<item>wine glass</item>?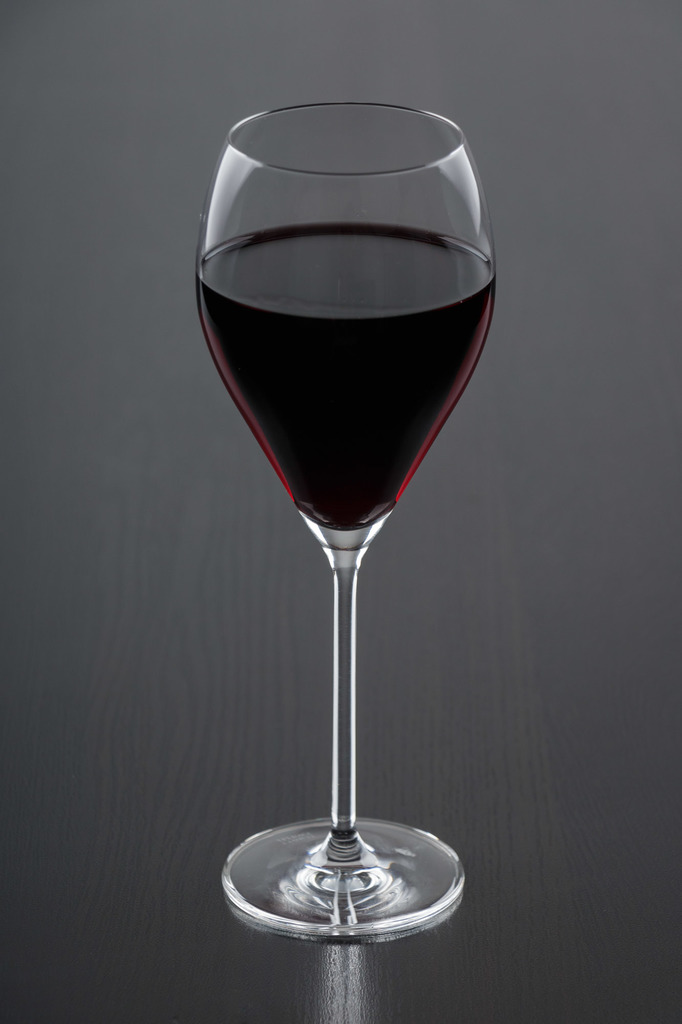
x1=198, y1=99, x2=497, y2=940
